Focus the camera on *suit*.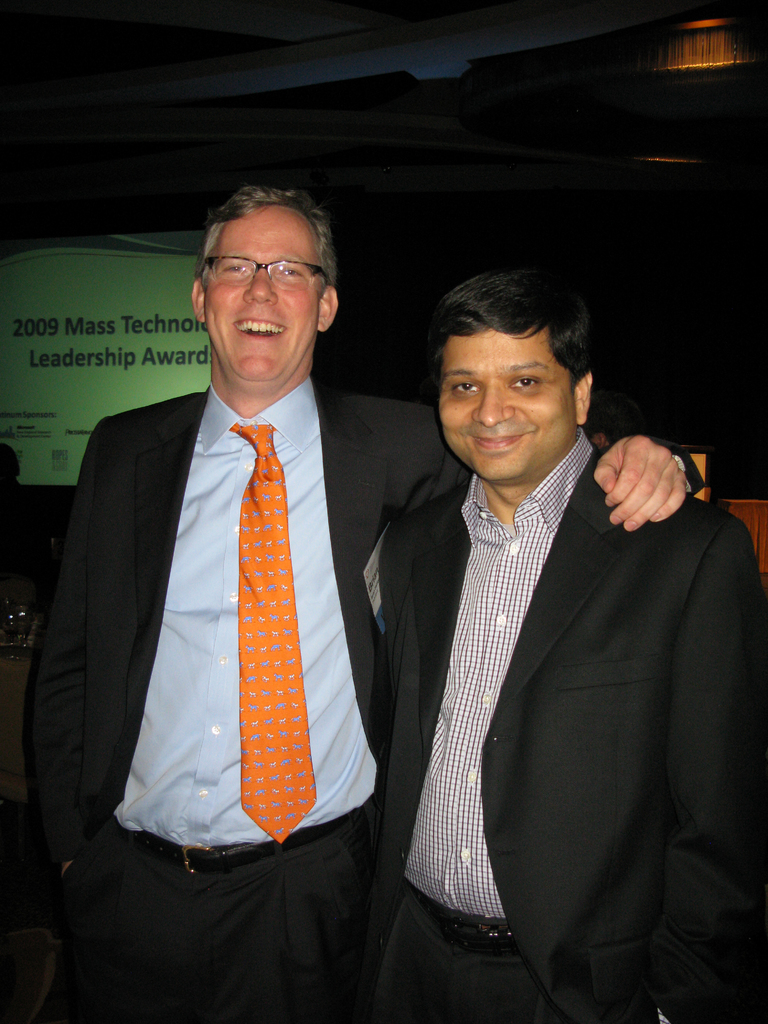
Focus region: x1=359, y1=442, x2=767, y2=1023.
